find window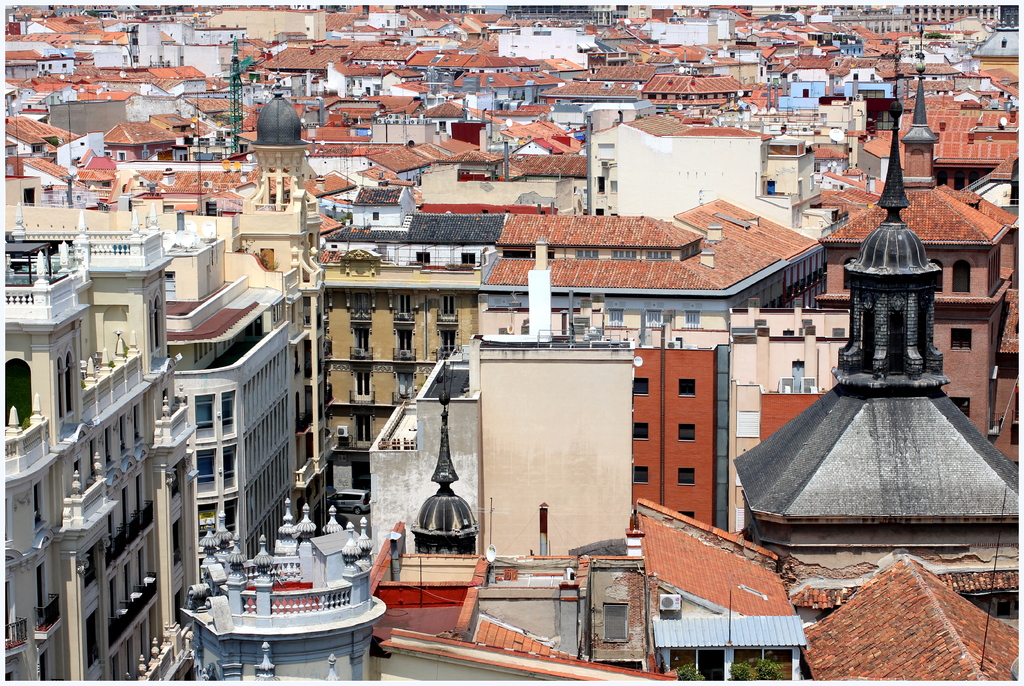
456:248:481:266
